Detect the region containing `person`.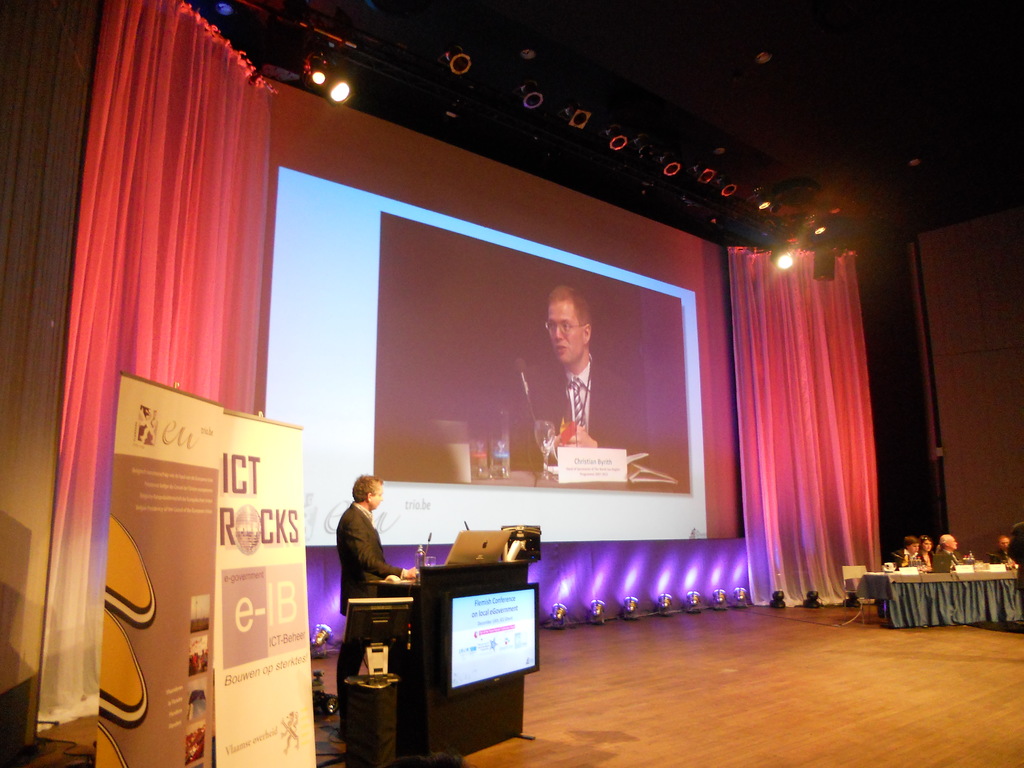
x1=513 y1=285 x2=643 y2=472.
